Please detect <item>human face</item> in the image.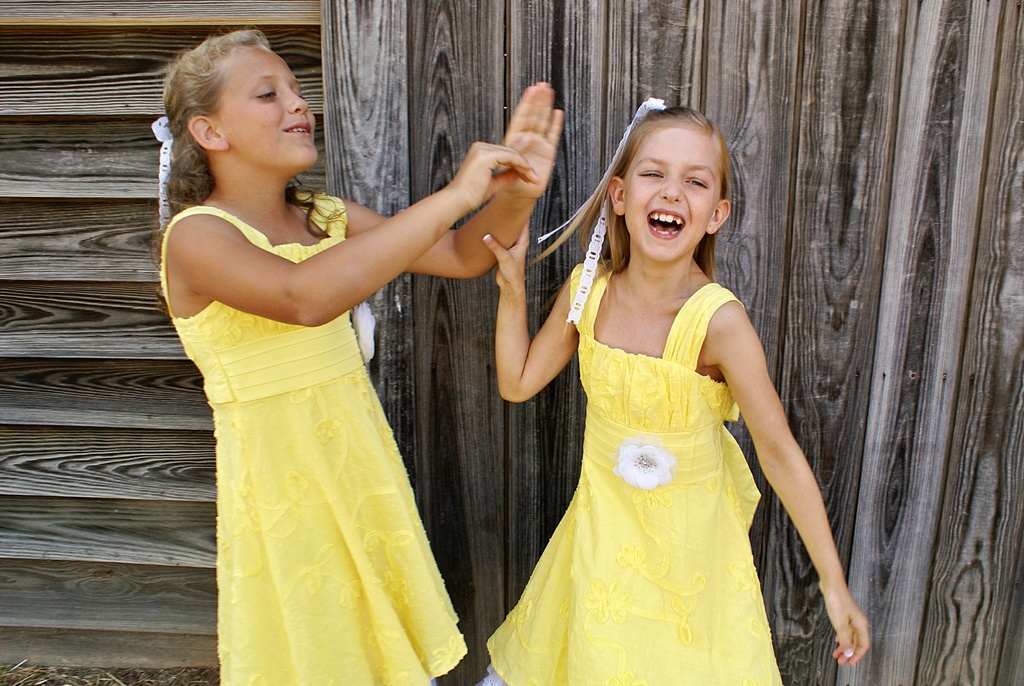
detection(625, 129, 719, 261).
